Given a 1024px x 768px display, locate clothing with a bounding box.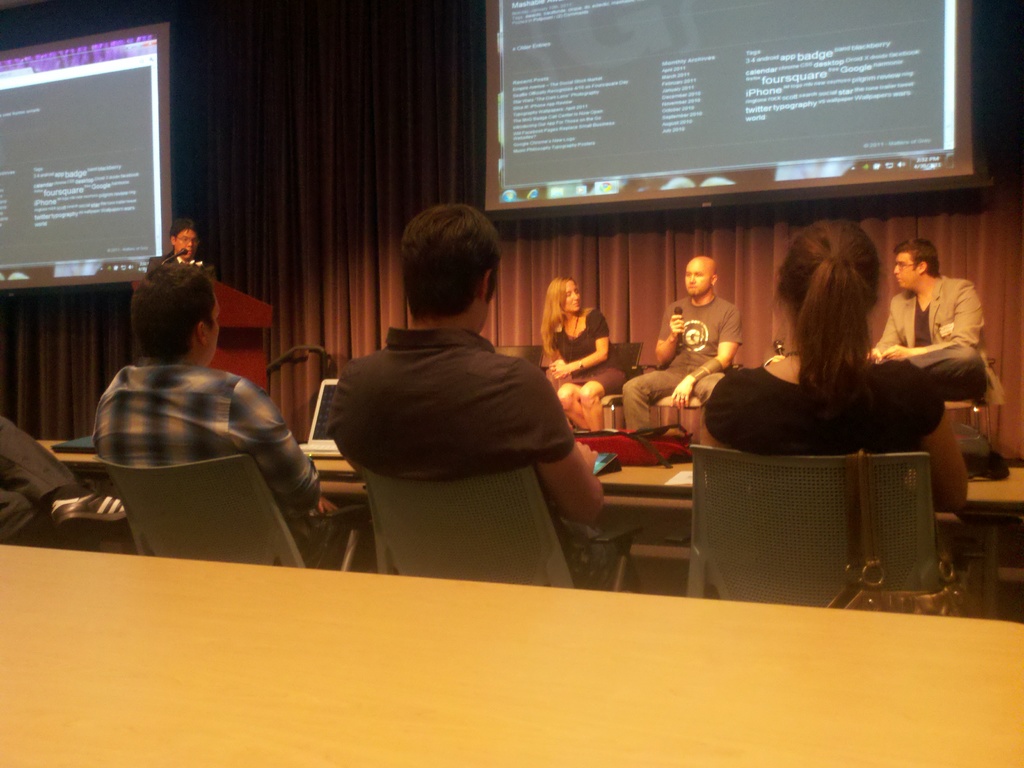
Located: <box>619,284,744,434</box>.
